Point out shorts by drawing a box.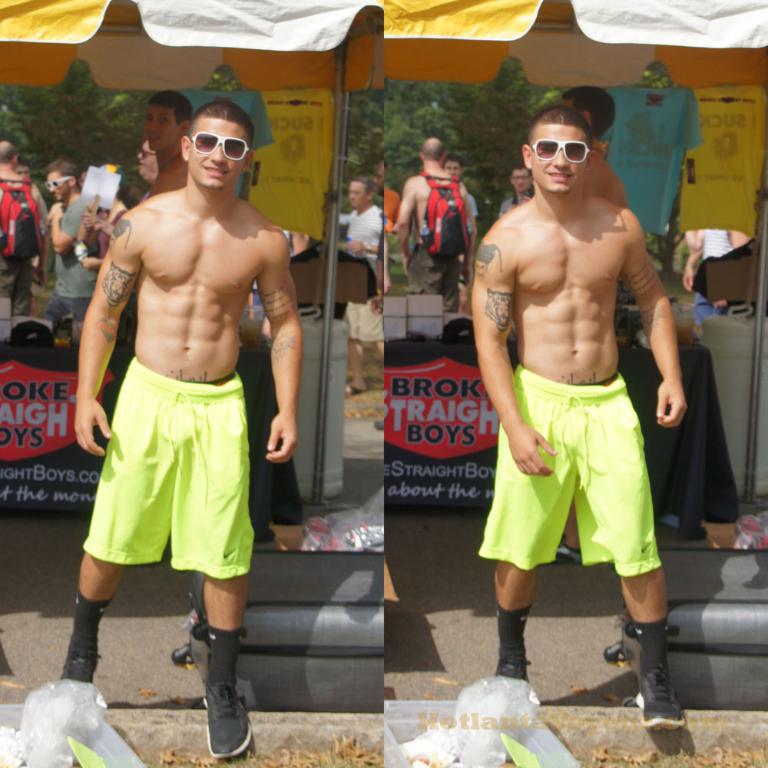
[408,245,465,313].
